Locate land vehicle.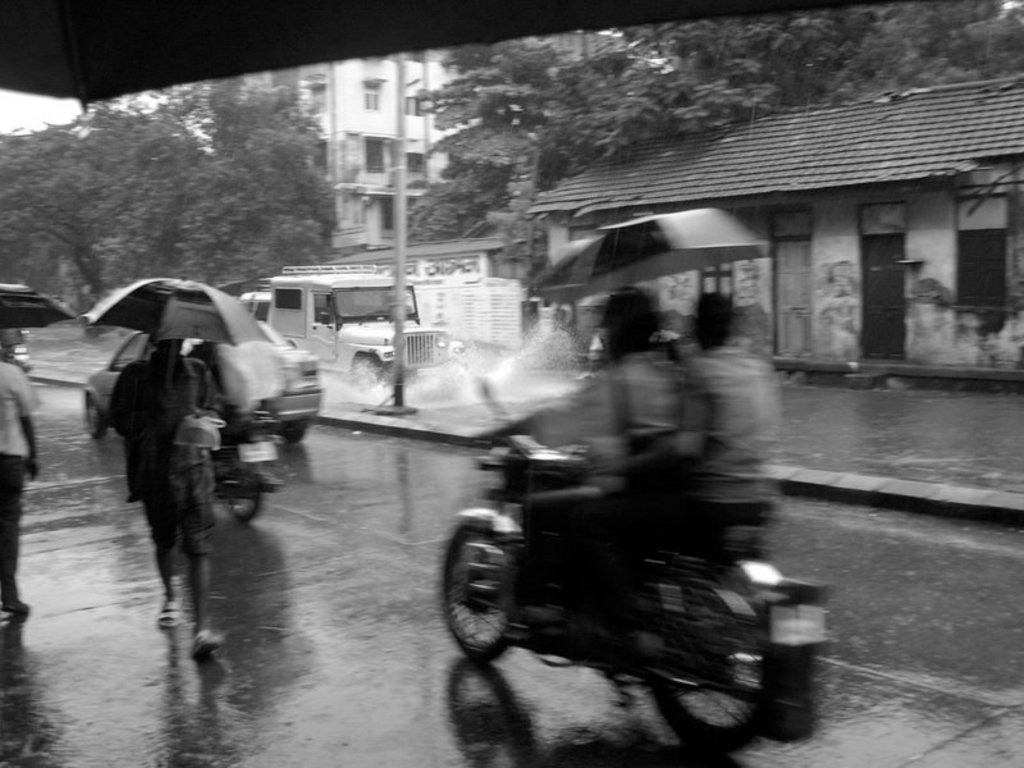
Bounding box: Rect(449, 435, 820, 746).
